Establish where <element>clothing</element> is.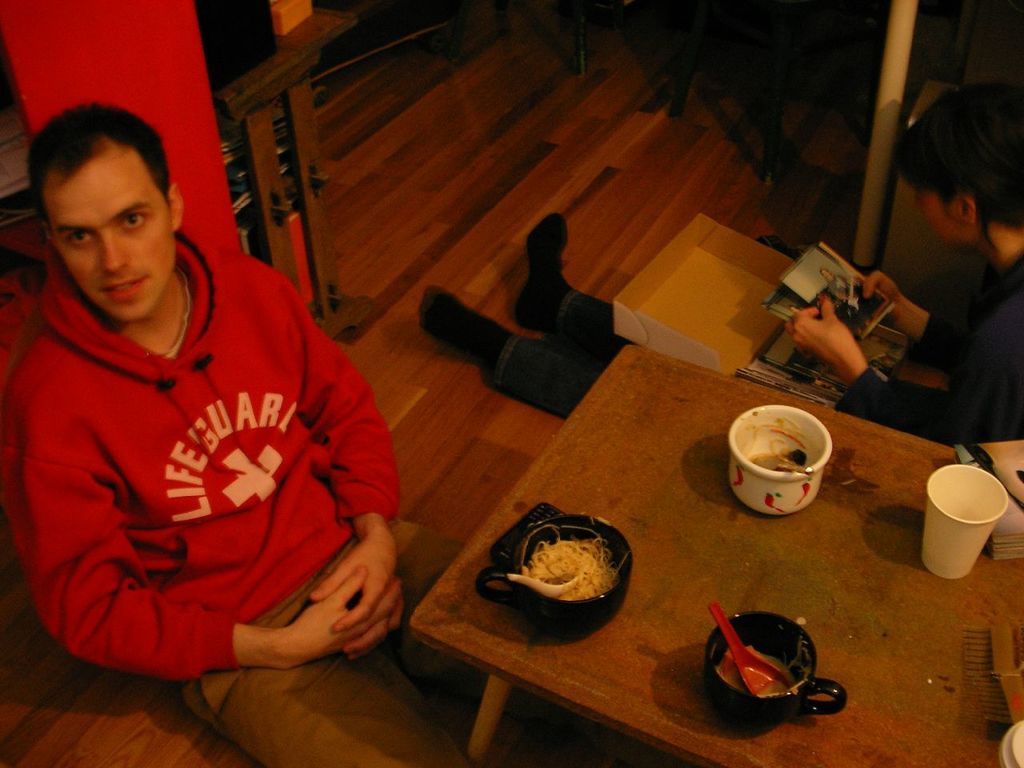
Established at left=16, top=211, right=378, bottom=698.
